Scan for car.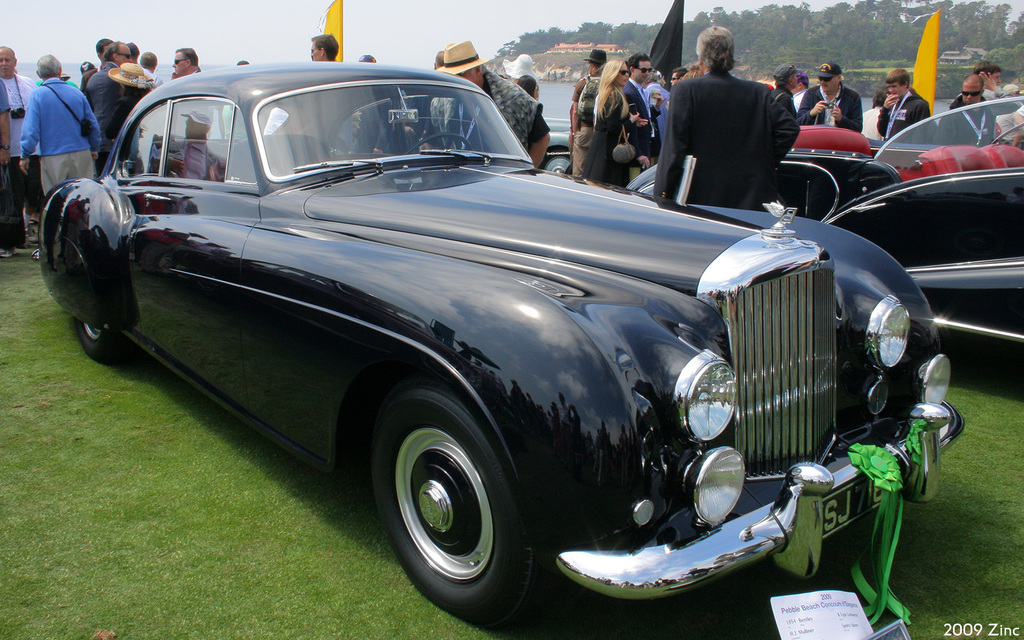
Scan result: box(623, 93, 1023, 344).
